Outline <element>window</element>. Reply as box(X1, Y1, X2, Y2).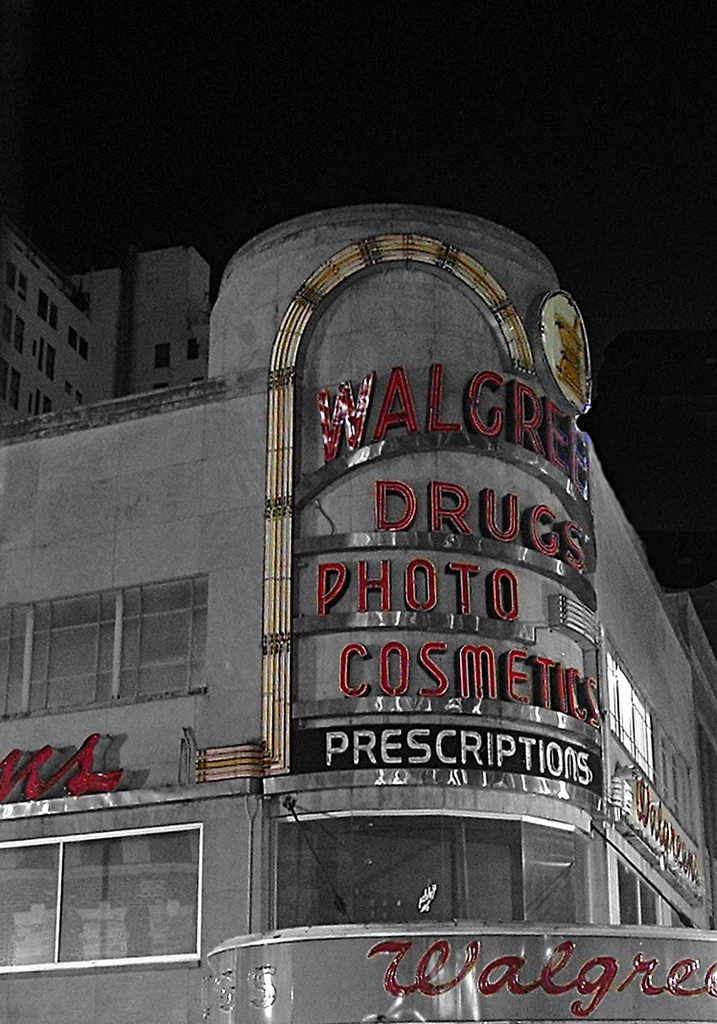
box(0, 824, 206, 968).
